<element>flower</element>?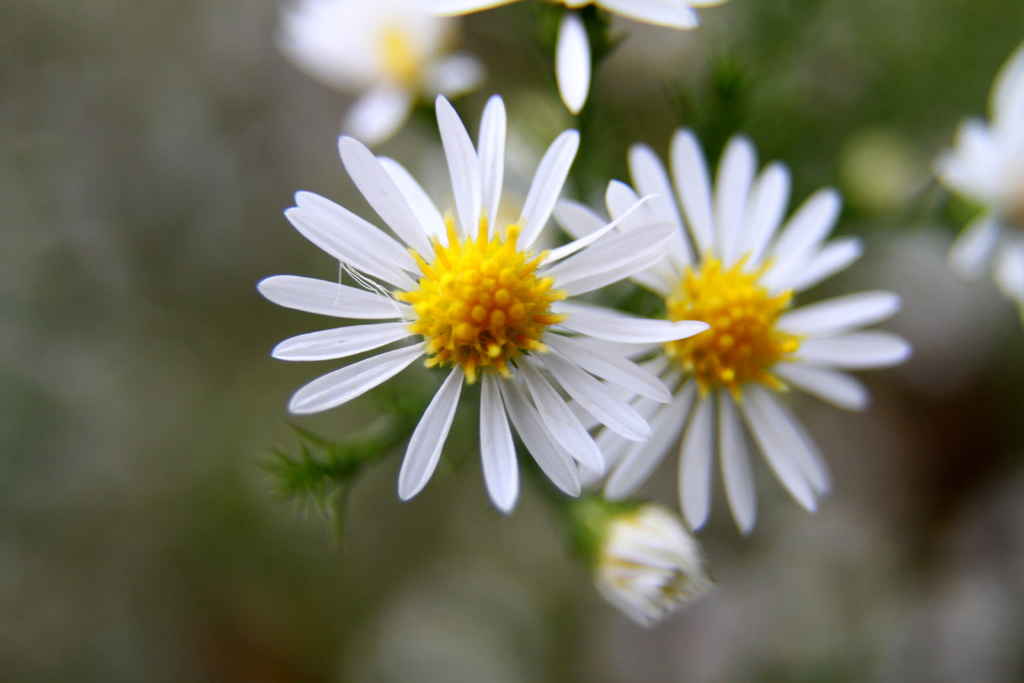
[x1=552, y1=128, x2=916, y2=539]
